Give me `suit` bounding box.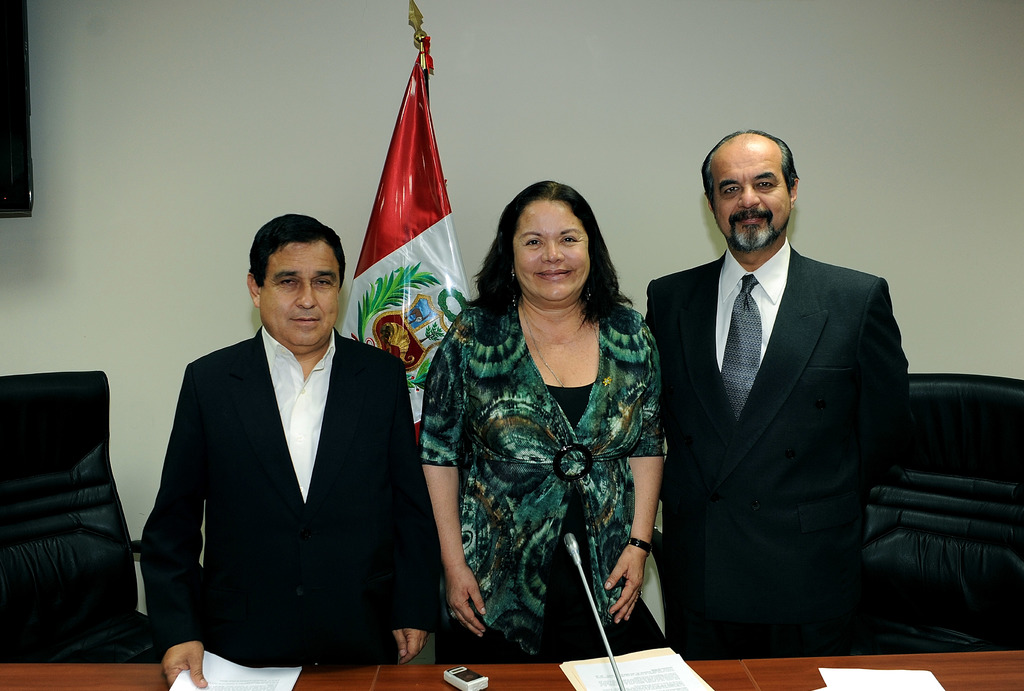
{"x1": 644, "y1": 244, "x2": 913, "y2": 662}.
